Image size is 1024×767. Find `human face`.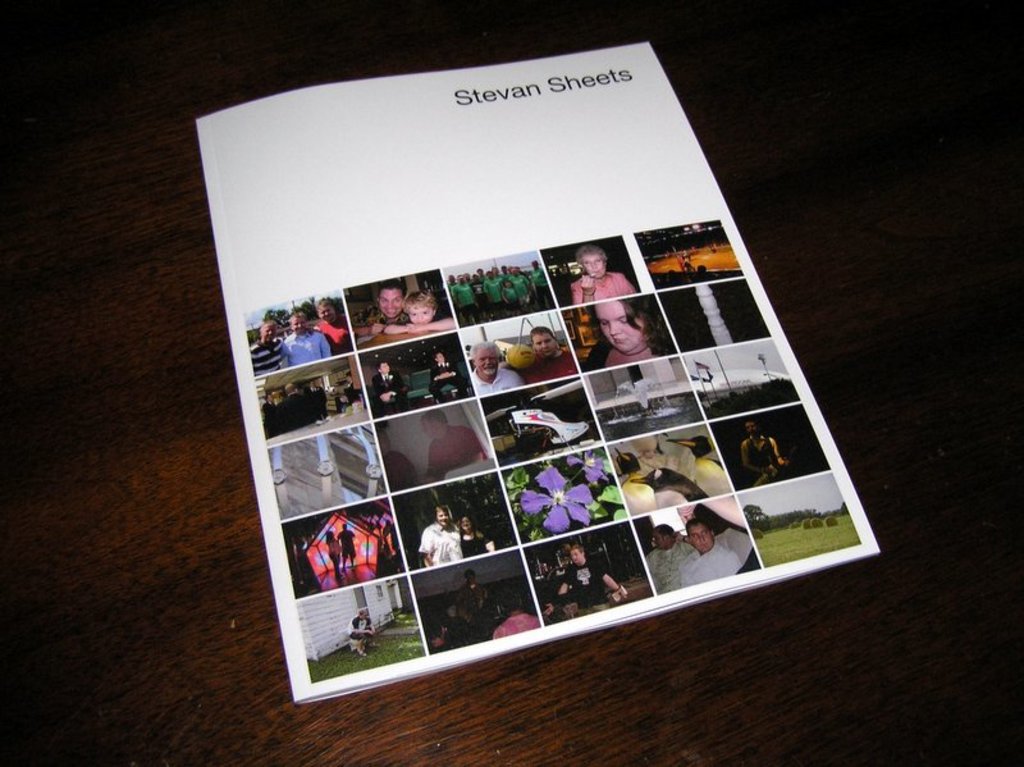
bbox=[472, 347, 502, 375].
